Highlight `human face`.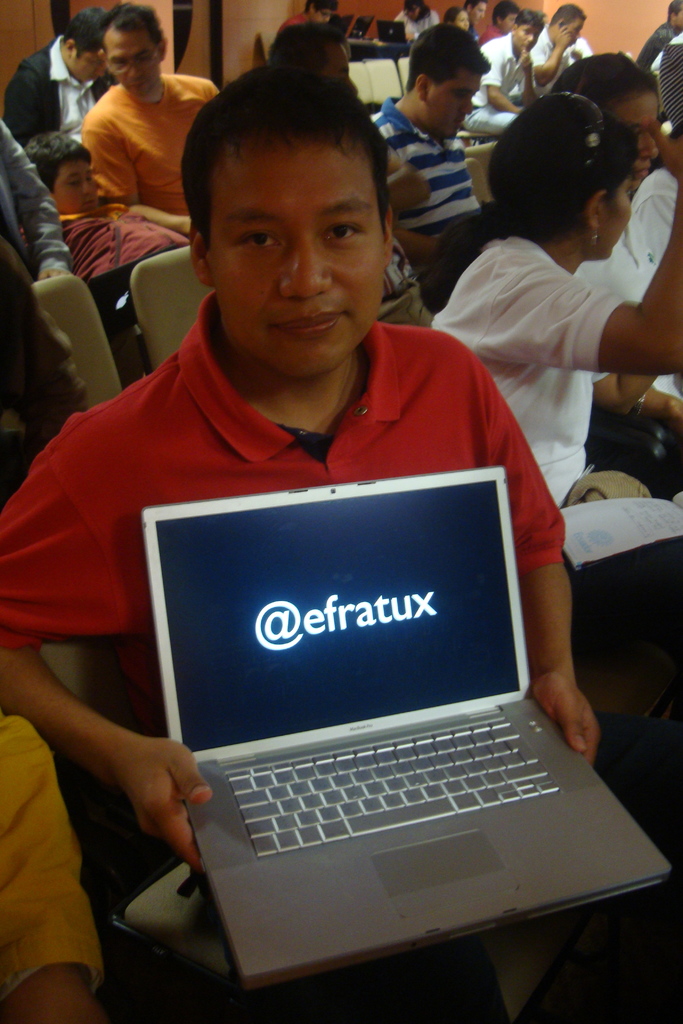
Highlighted region: [x1=420, y1=74, x2=481, y2=136].
